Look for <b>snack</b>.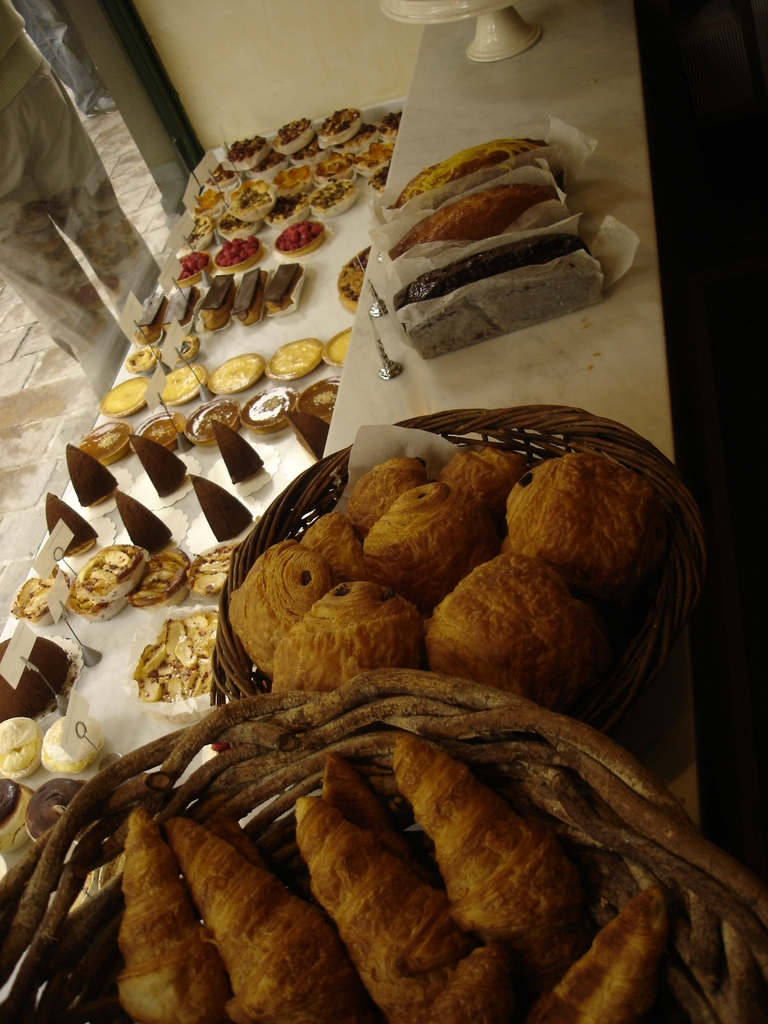
Found: box=[390, 230, 598, 314].
